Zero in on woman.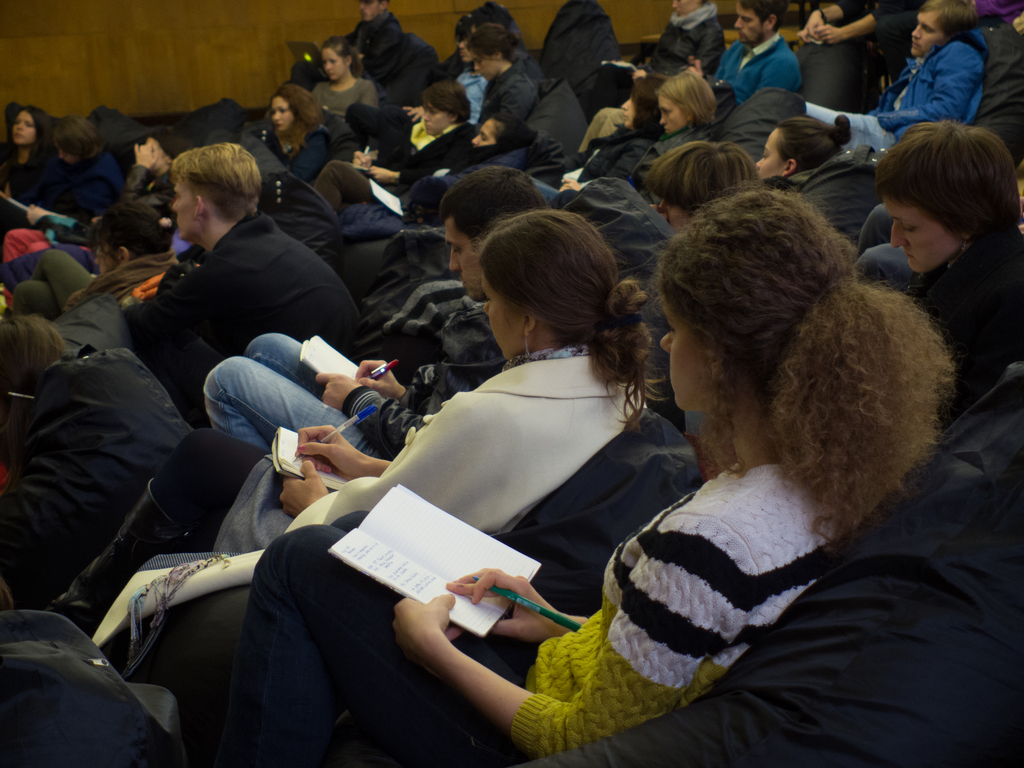
Zeroed in: bbox(753, 114, 857, 205).
